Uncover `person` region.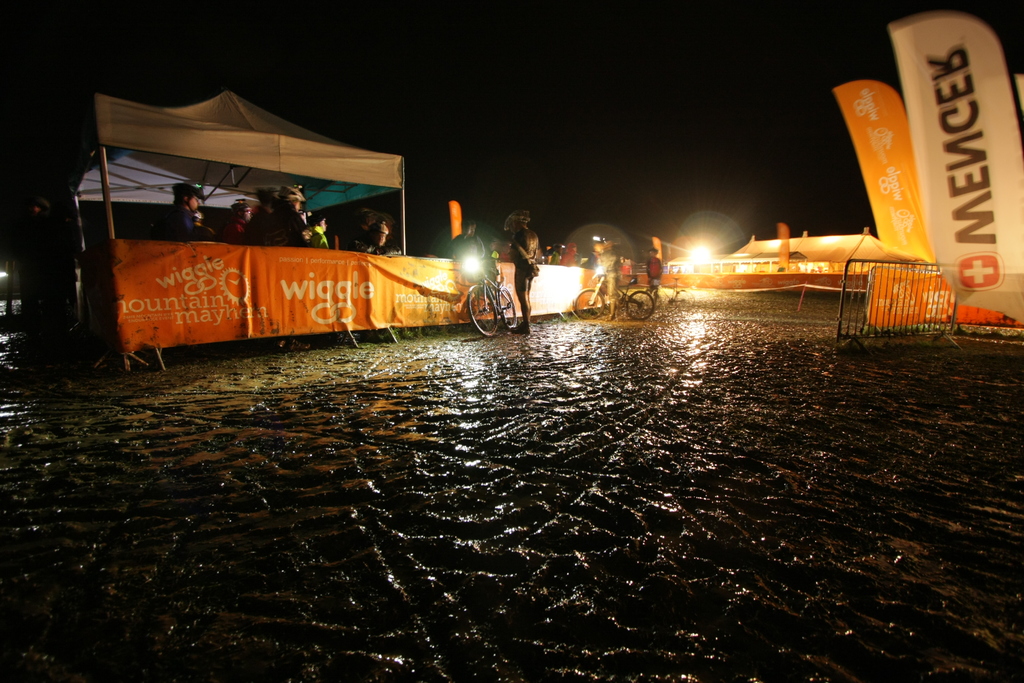
Uncovered: [left=360, top=204, right=388, bottom=247].
